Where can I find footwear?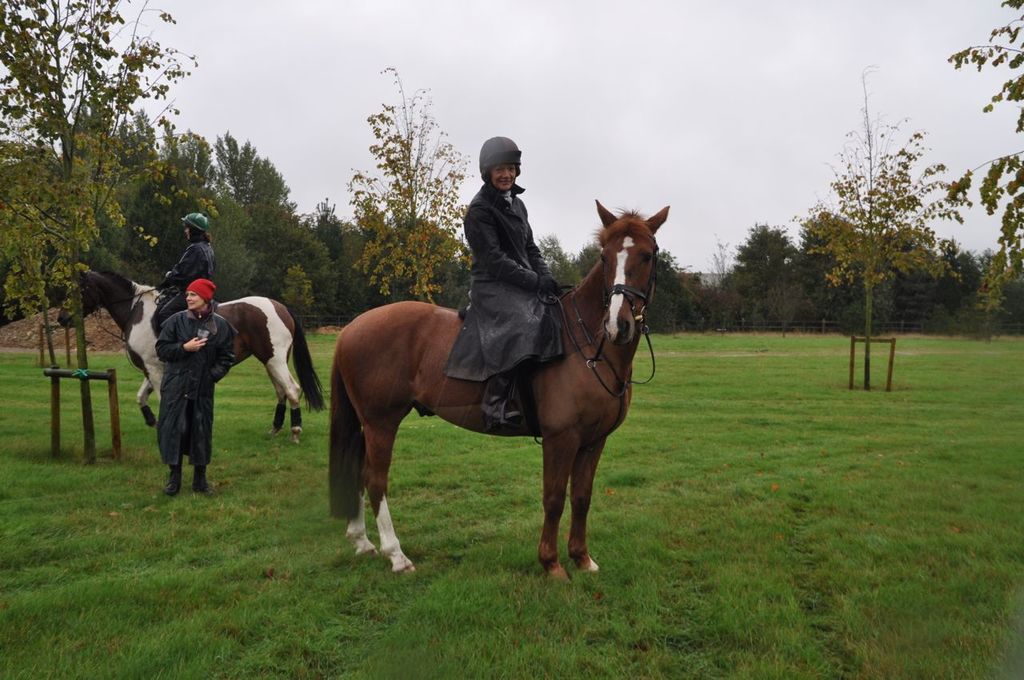
You can find it at x1=162, y1=466, x2=176, y2=503.
